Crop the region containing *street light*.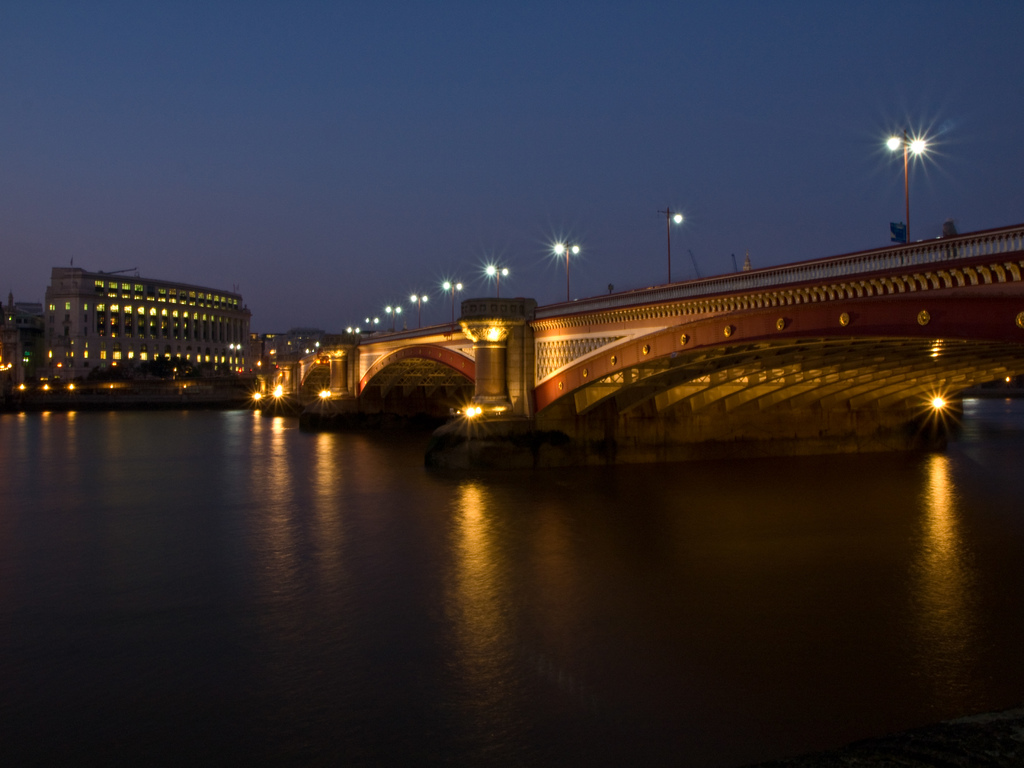
Crop region: <region>344, 326, 358, 343</region>.
